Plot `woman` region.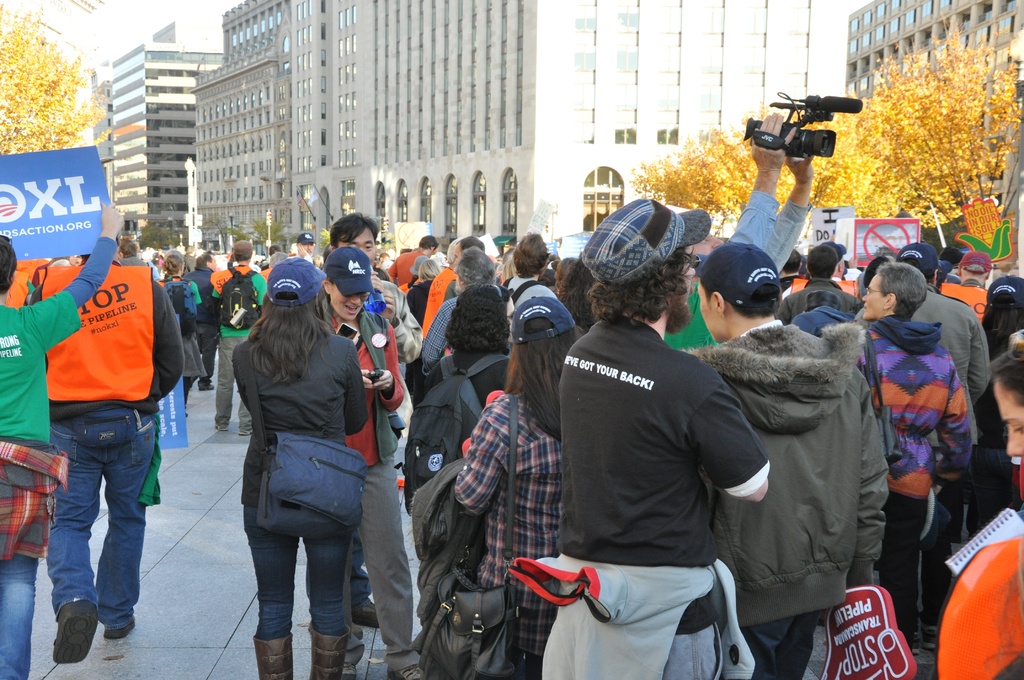
Plotted at detection(309, 244, 425, 679).
